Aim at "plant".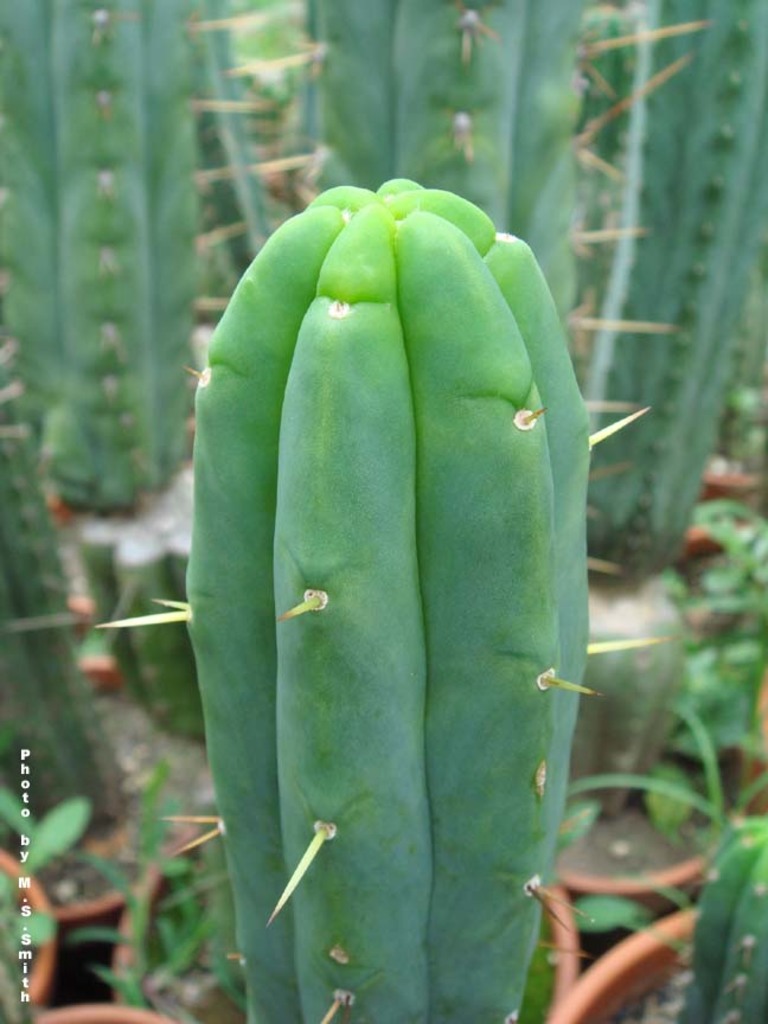
Aimed at 0 0 284 520.
